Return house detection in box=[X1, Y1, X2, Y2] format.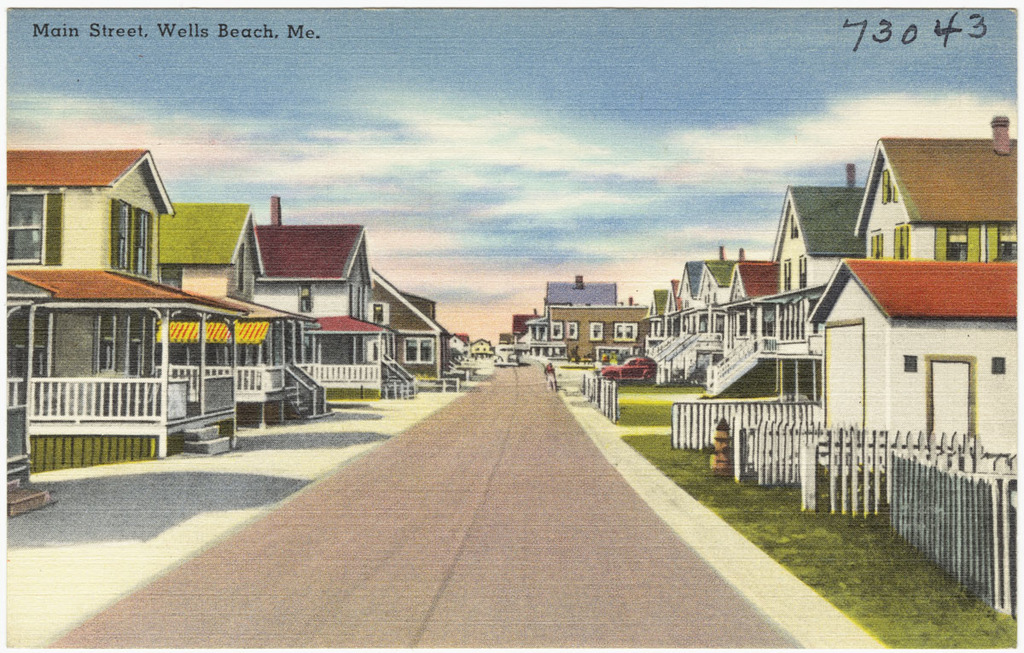
box=[706, 258, 720, 333].
